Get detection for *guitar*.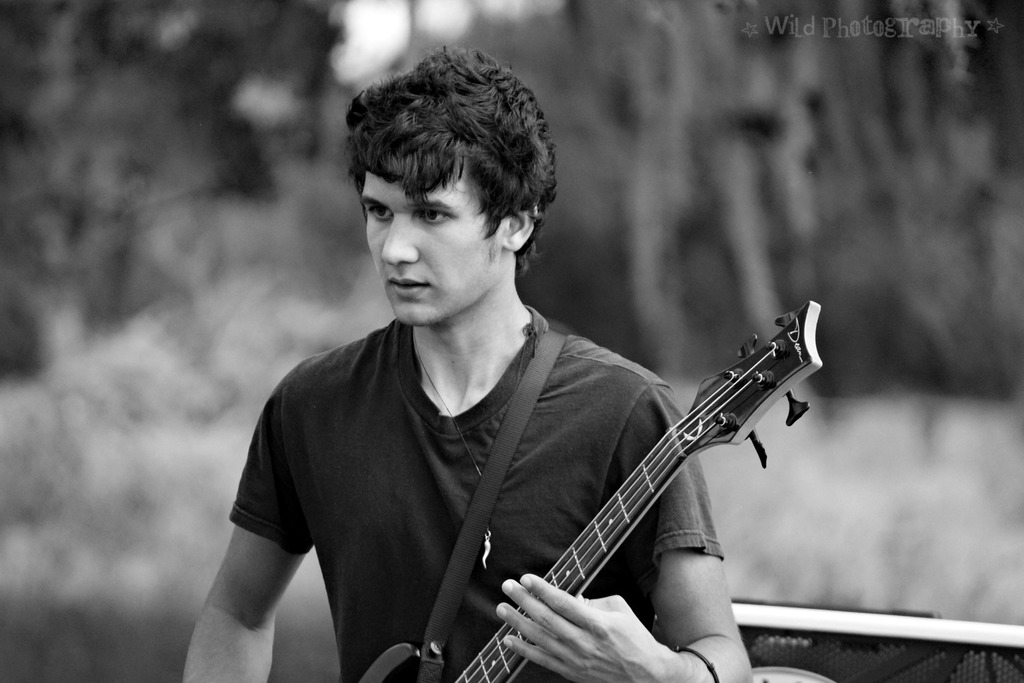
Detection: [271, 292, 821, 682].
